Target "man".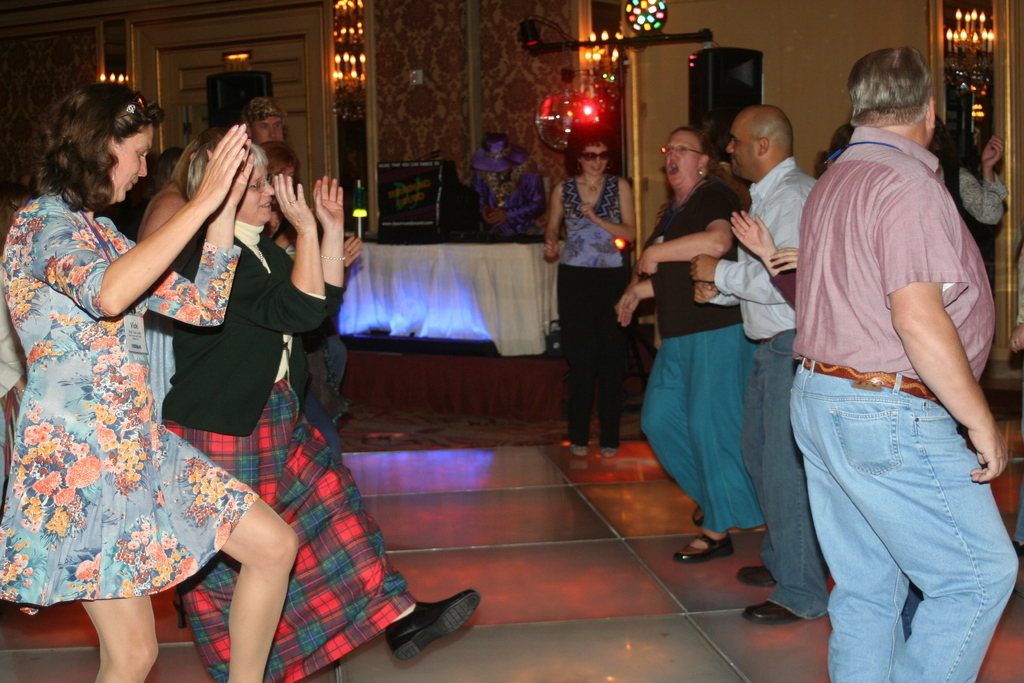
Target region: box=[770, 36, 1013, 659].
